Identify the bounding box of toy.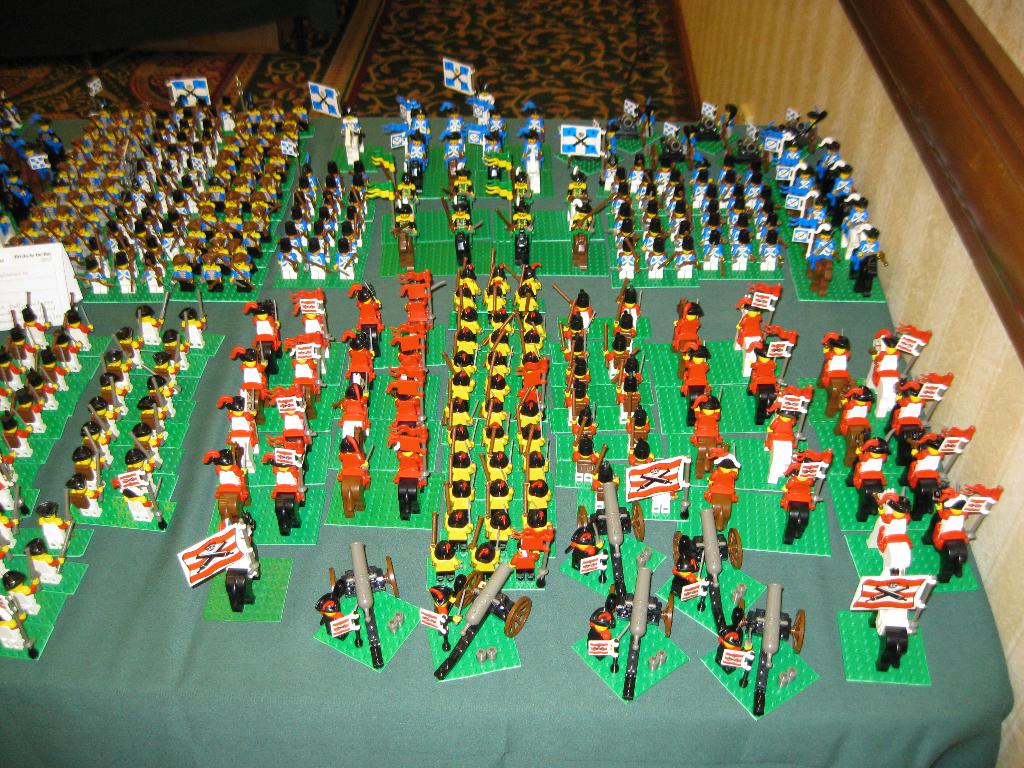
[452, 323, 483, 372].
